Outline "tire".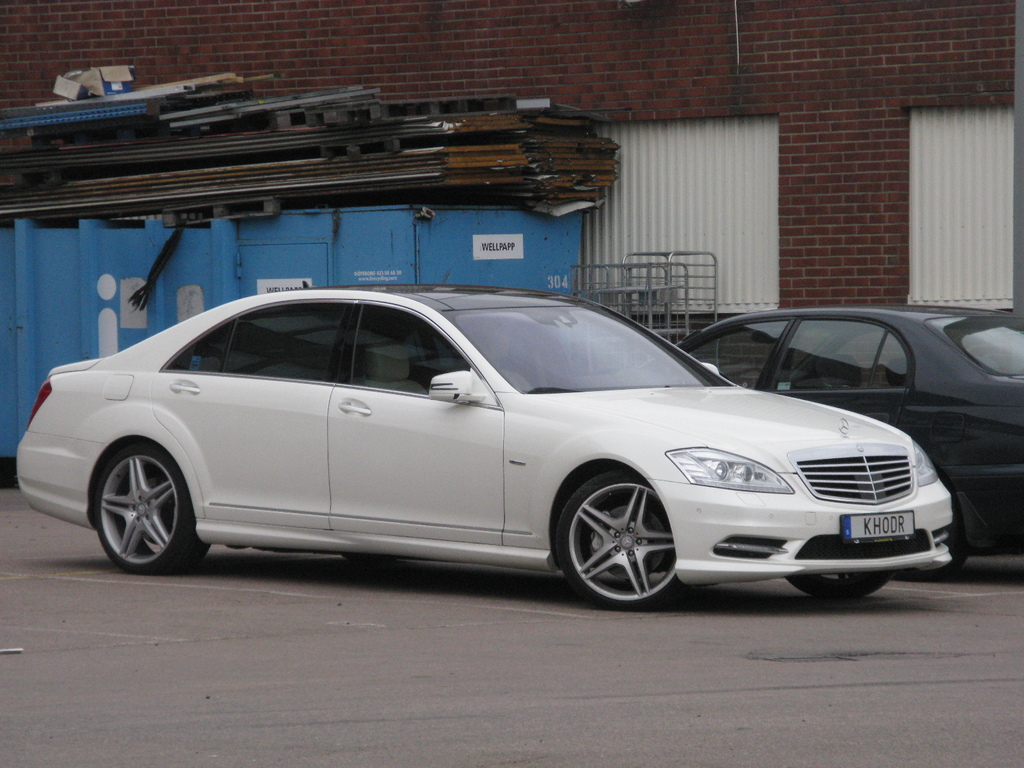
Outline: box=[66, 427, 199, 580].
